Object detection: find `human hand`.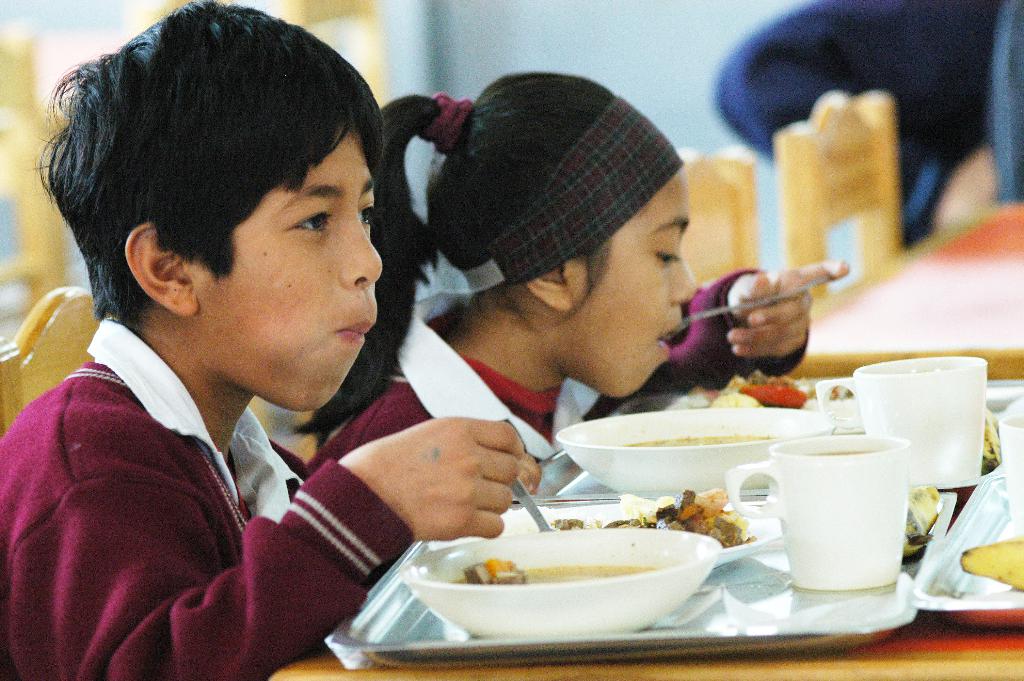
(340, 413, 527, 540).
